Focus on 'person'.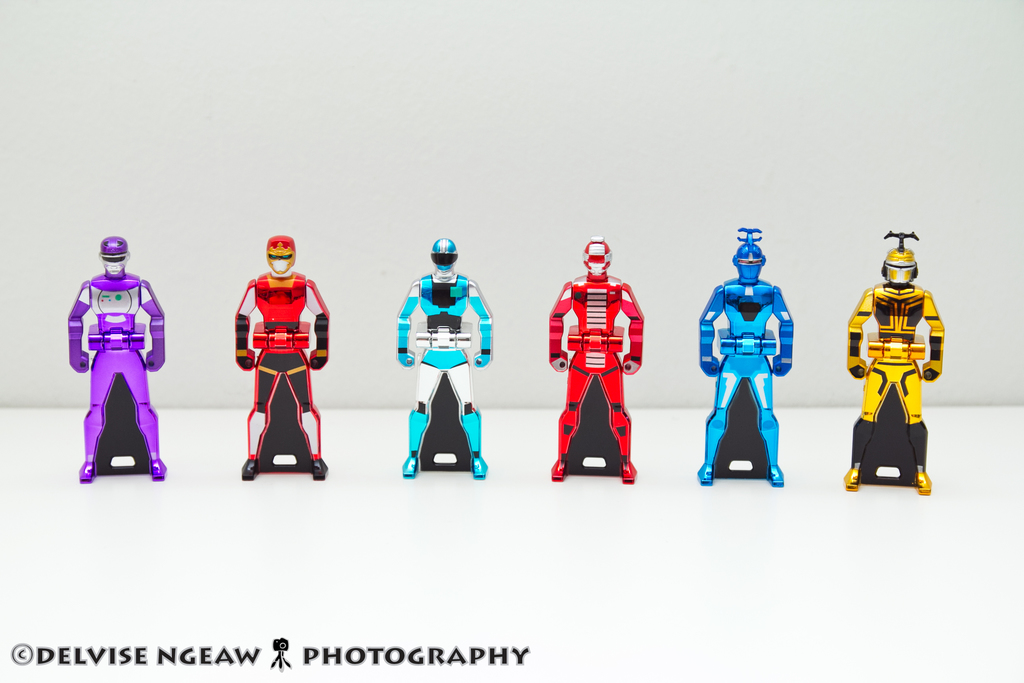
Focused at bbox(396, 239, 492, 482).
